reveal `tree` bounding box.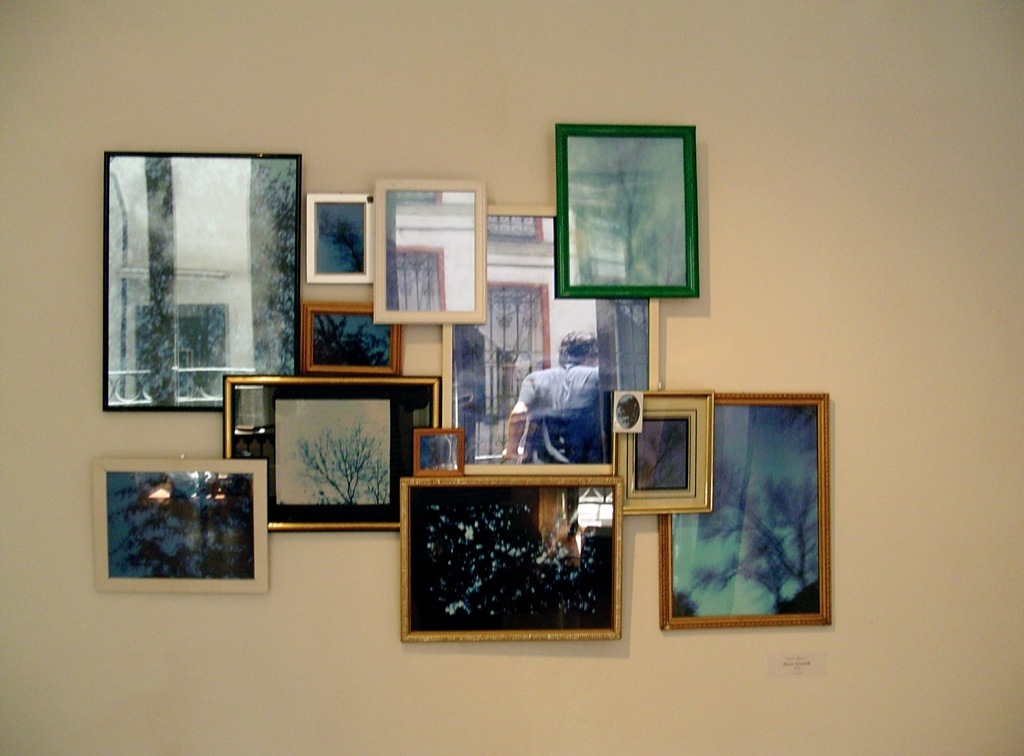
Revealed: detection(106, 473, 256, 584).
